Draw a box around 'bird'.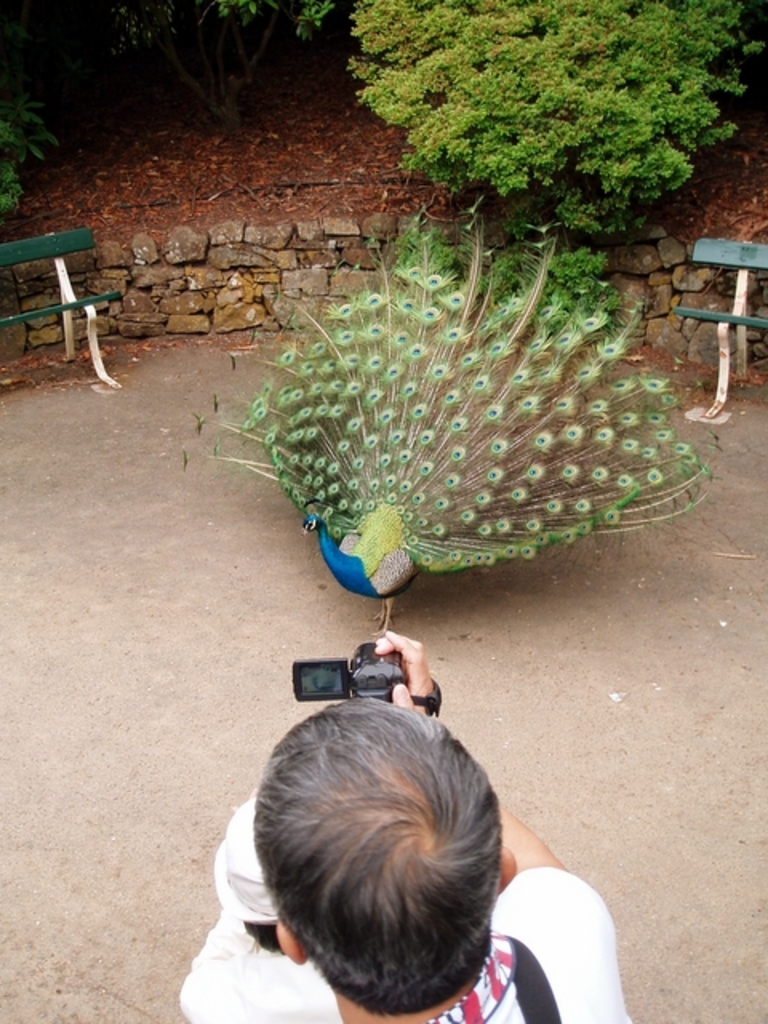
BBox(235, 235, 741, 600).
